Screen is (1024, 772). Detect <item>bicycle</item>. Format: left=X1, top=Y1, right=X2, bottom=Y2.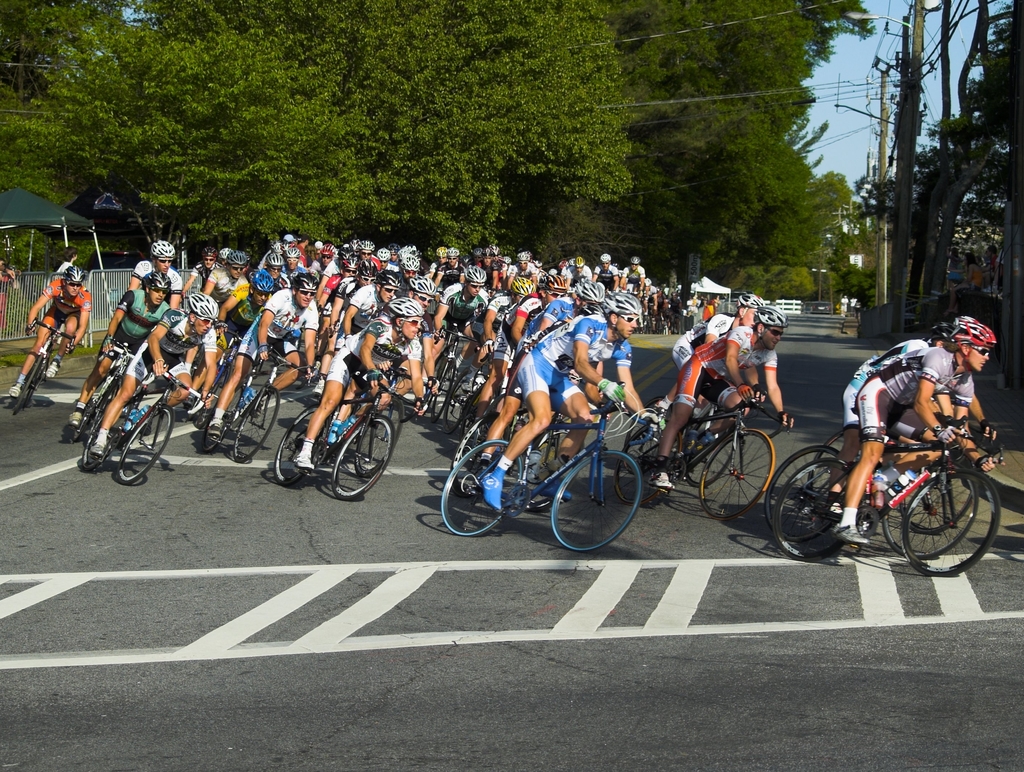
left=266, top=369, right=394, bottom=504.
